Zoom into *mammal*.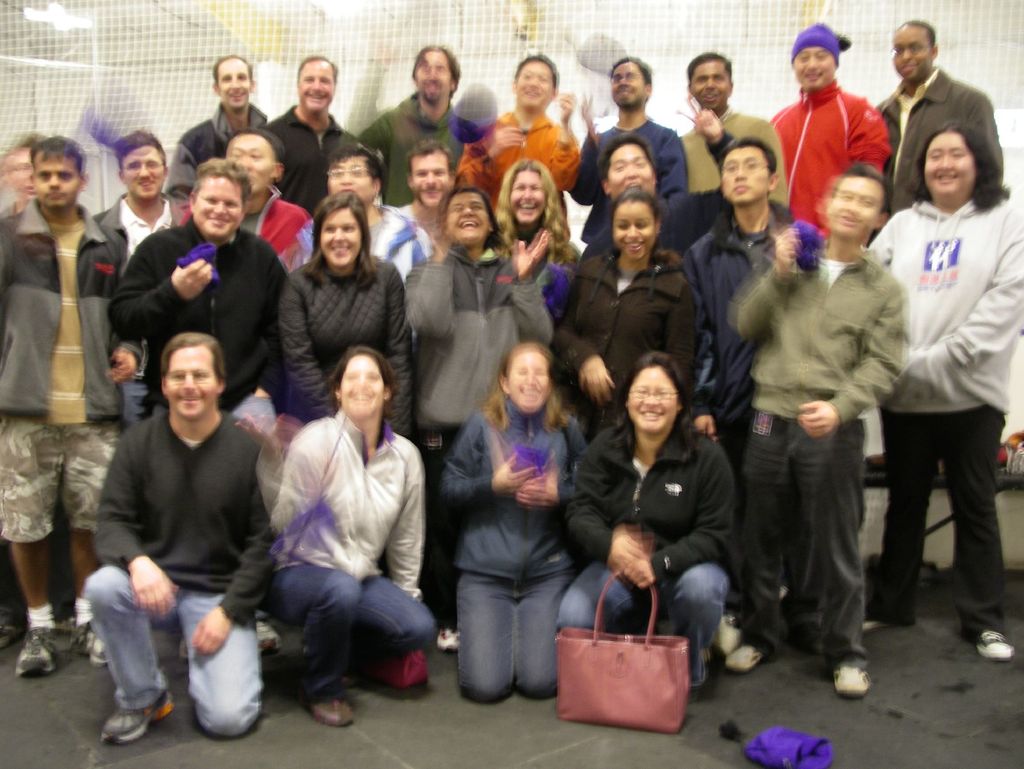
Zoom target: <region>102, 127, 194, 250</region>.
